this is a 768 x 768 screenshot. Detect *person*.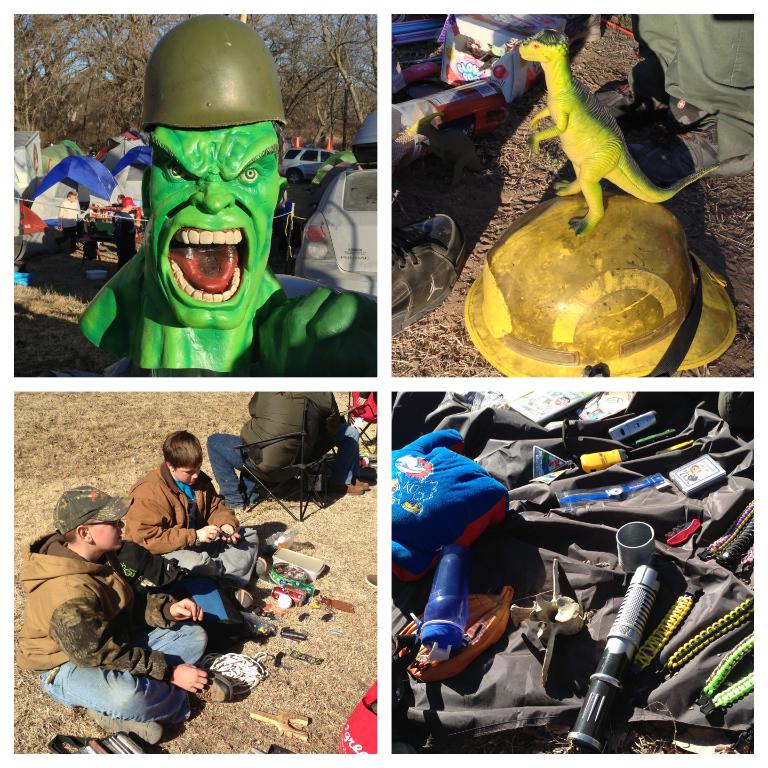
select_region(53, 187, 85, 264).
